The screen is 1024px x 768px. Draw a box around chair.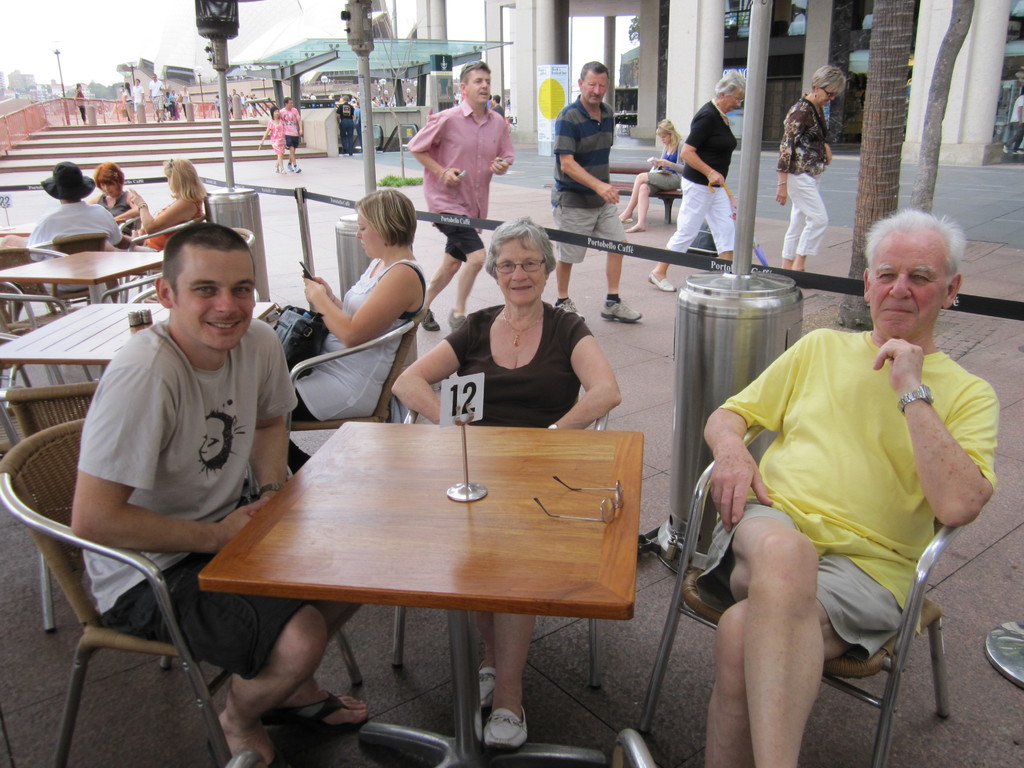
<bbox>96, 225, 255, 304</bbox>.
